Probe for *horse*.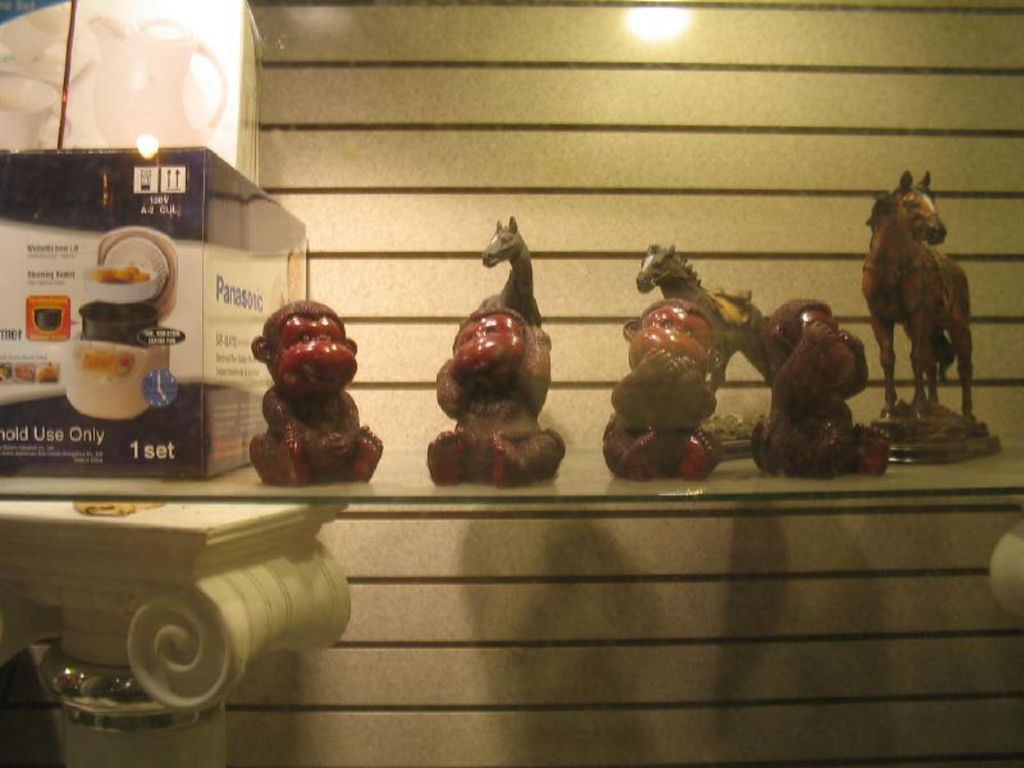
Probe result: {"x1": 864, "y1": 169, "x2": 975, "y2": 417}.
